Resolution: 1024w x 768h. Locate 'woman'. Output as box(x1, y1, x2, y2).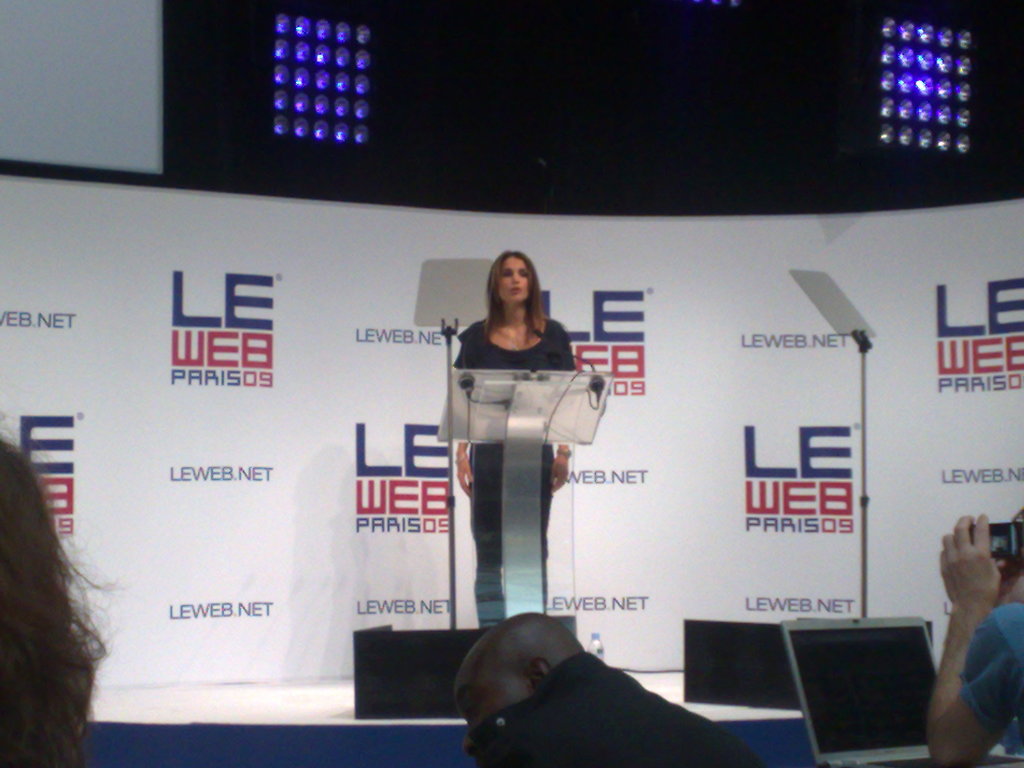
box(454, 251, 570, 627).
